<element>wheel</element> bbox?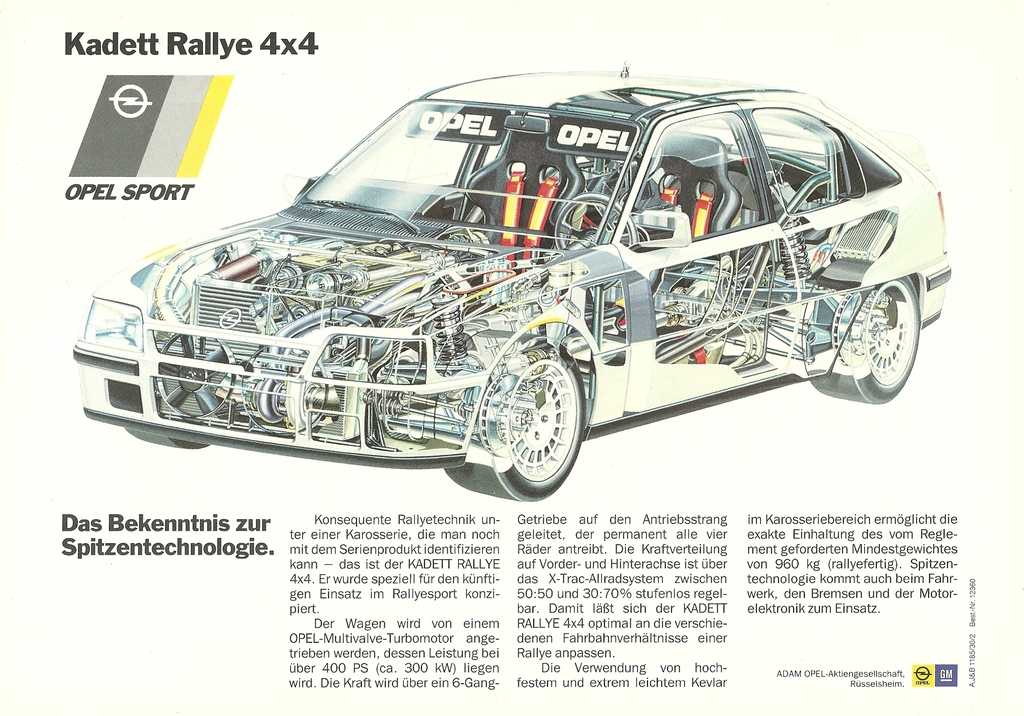
rect(127, 426, 204, 452)
